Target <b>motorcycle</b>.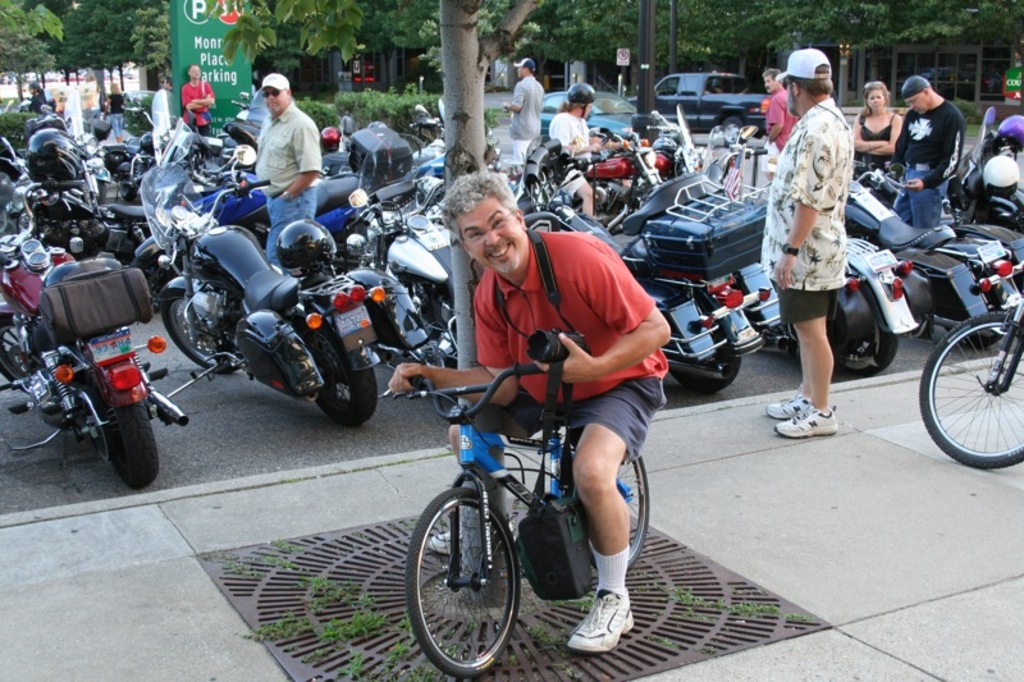
Target region: <bbox>138, 123, 371, 274</bbox>.
